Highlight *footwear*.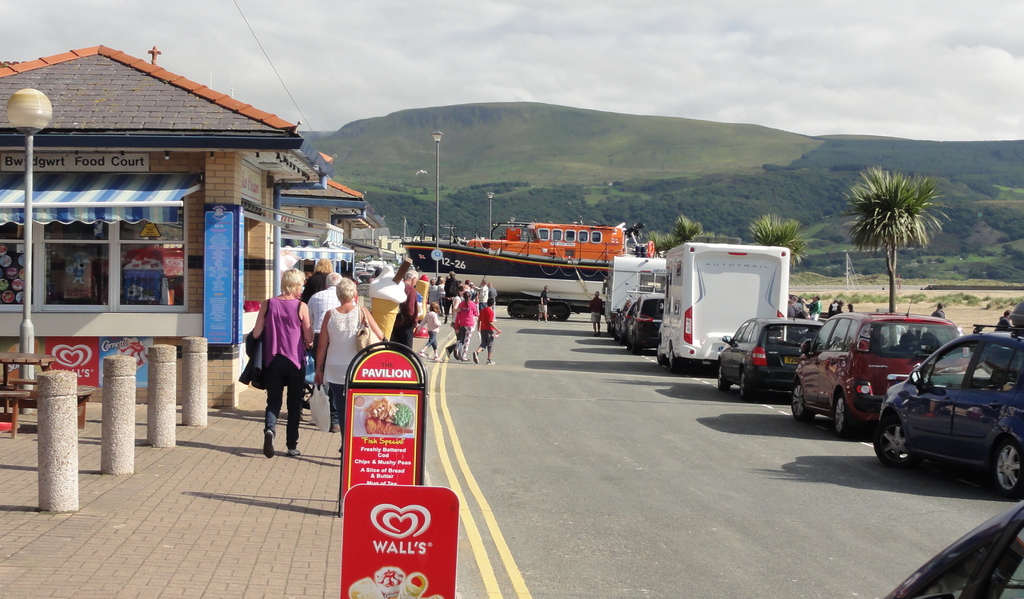
Highlighted region: 435/357/442/363.
